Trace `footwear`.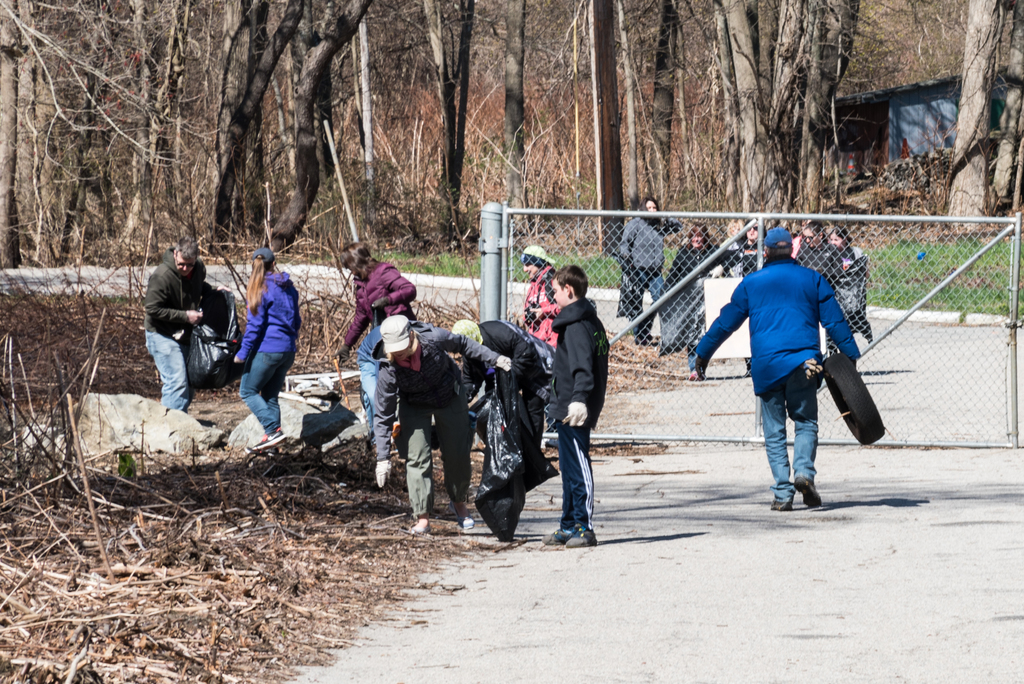
Traced to 796 476 823 505.
